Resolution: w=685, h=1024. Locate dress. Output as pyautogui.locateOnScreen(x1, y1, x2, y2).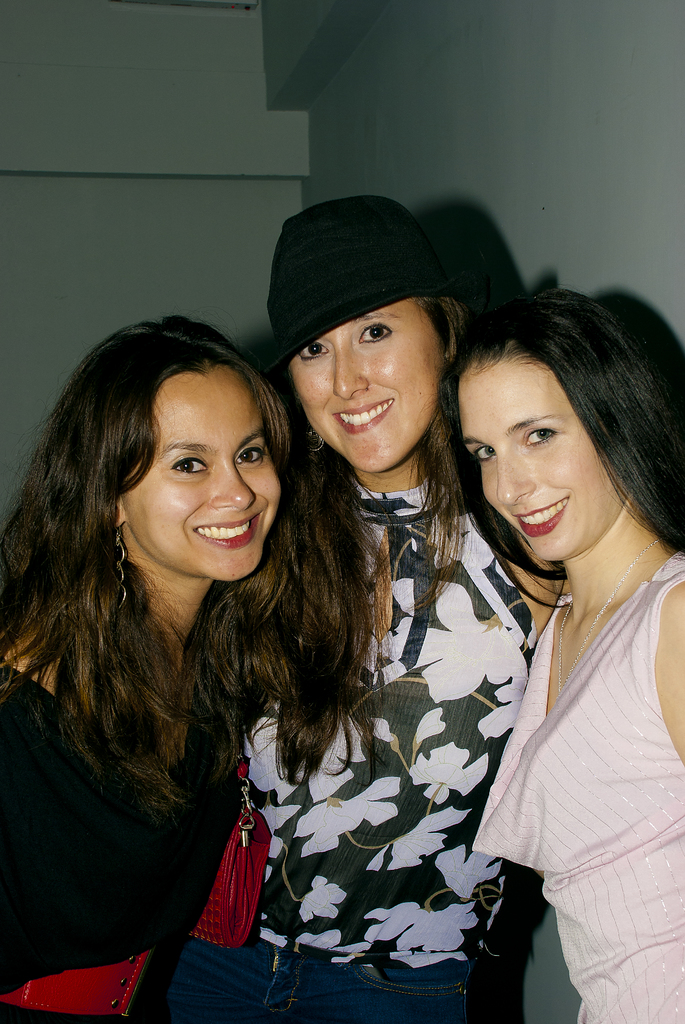
pyautogui.locateOnScreen(494, 538, 684, 1023).
